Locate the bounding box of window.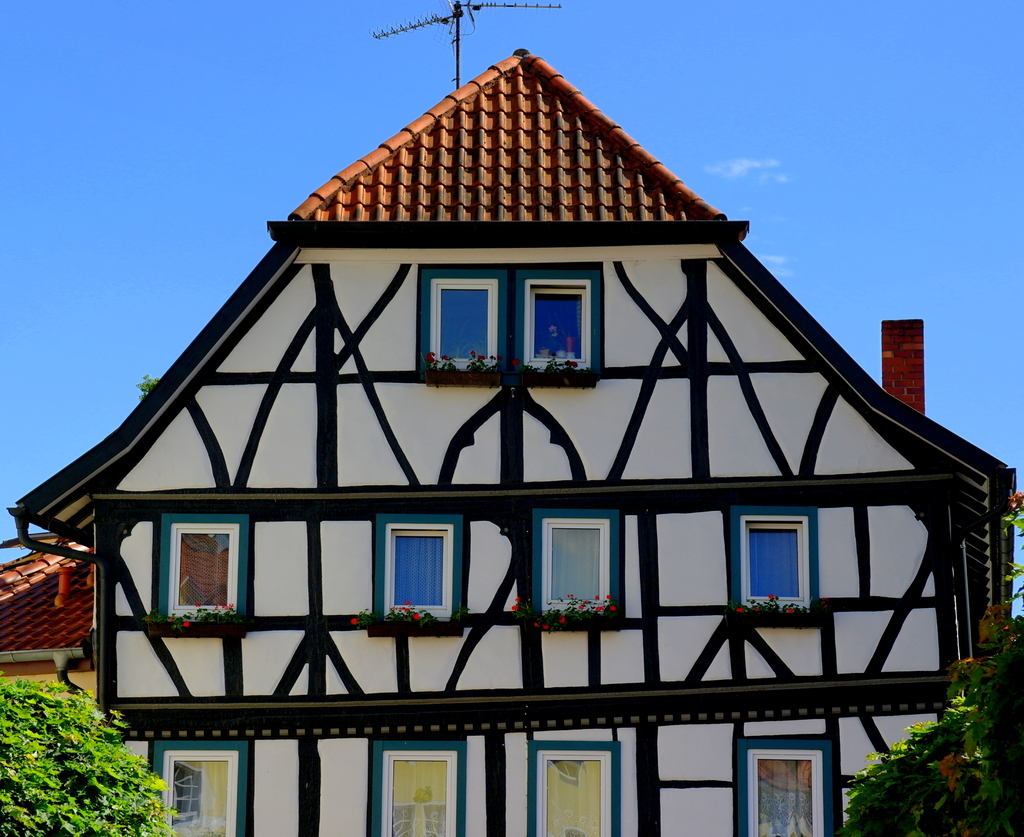
Bounding box: (146, 514, 243, 624).
